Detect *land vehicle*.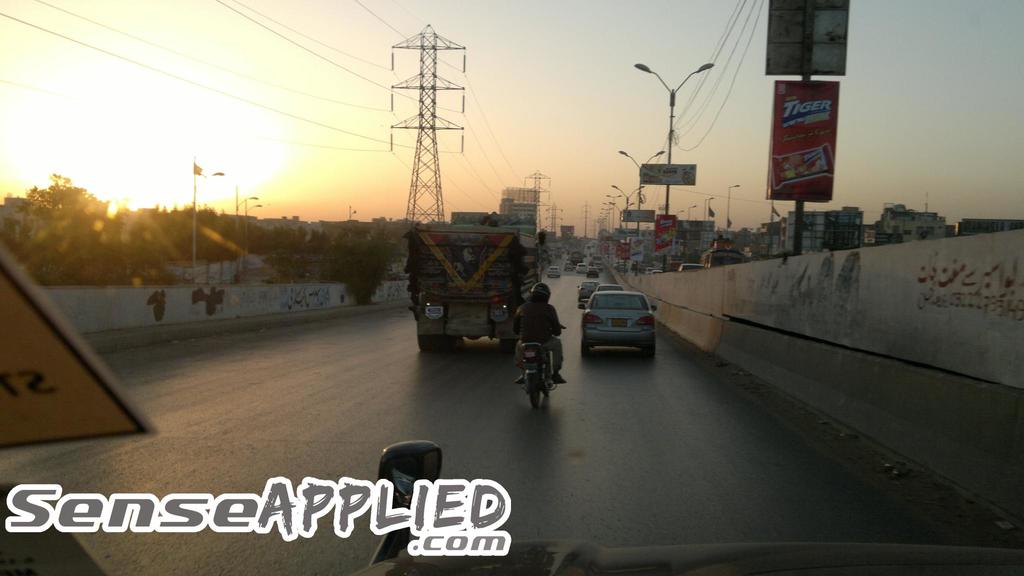
Detected at bbox=[678, 264, 706, 269].
